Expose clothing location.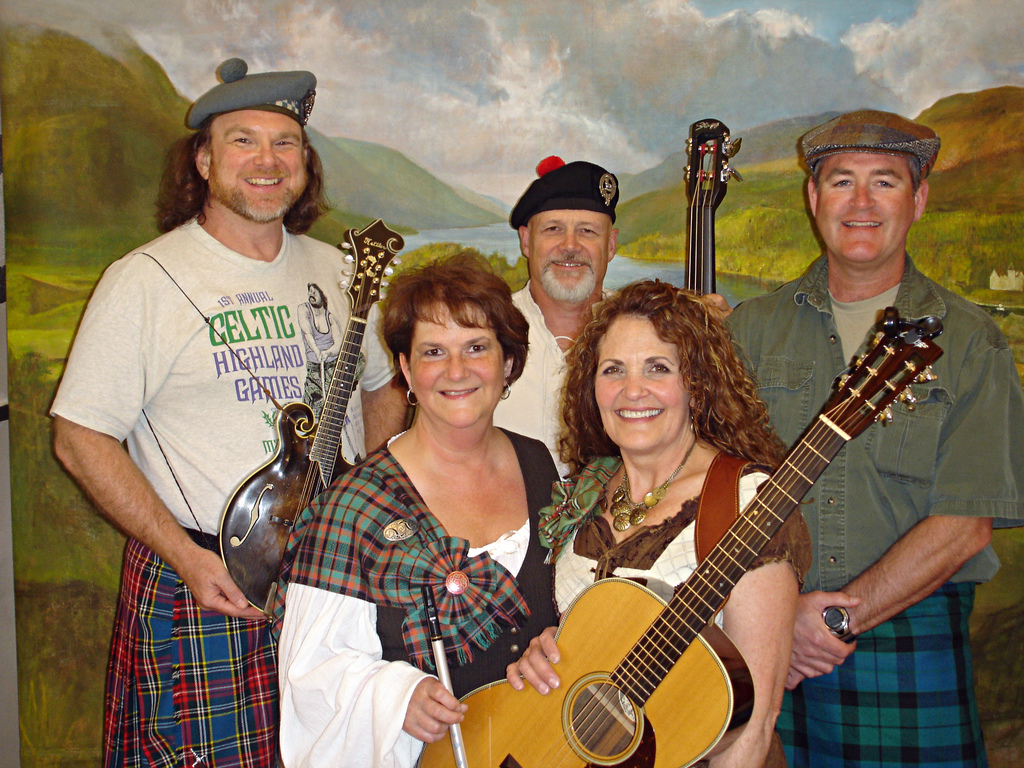
Exposed at crop(723, 253, 1023, 767).
